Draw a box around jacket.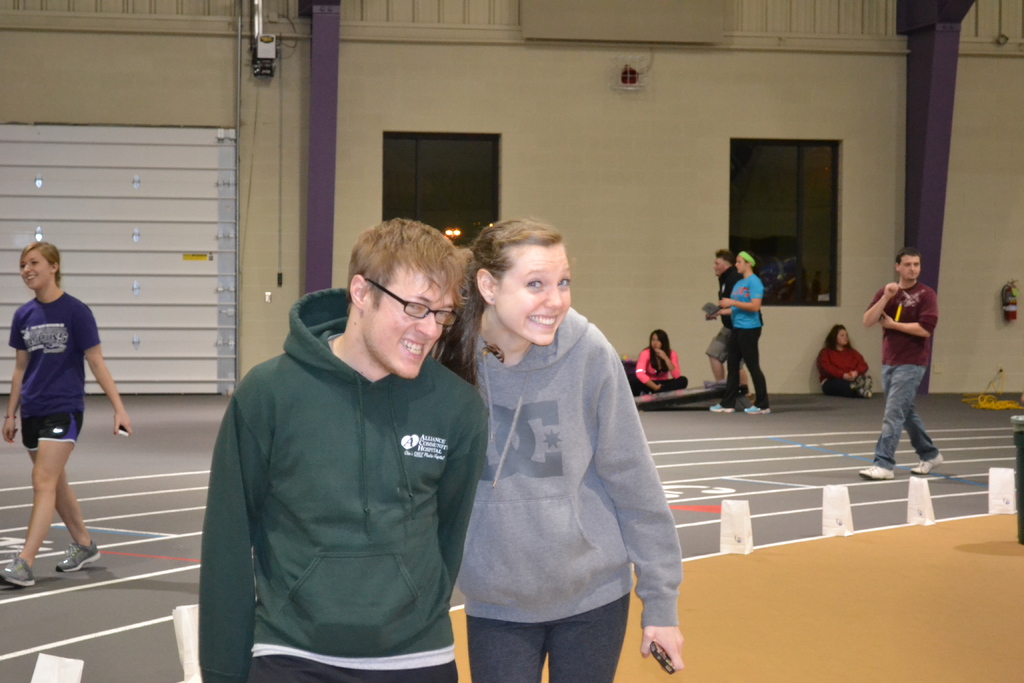
bbox=(817, 344, 872, 381).
